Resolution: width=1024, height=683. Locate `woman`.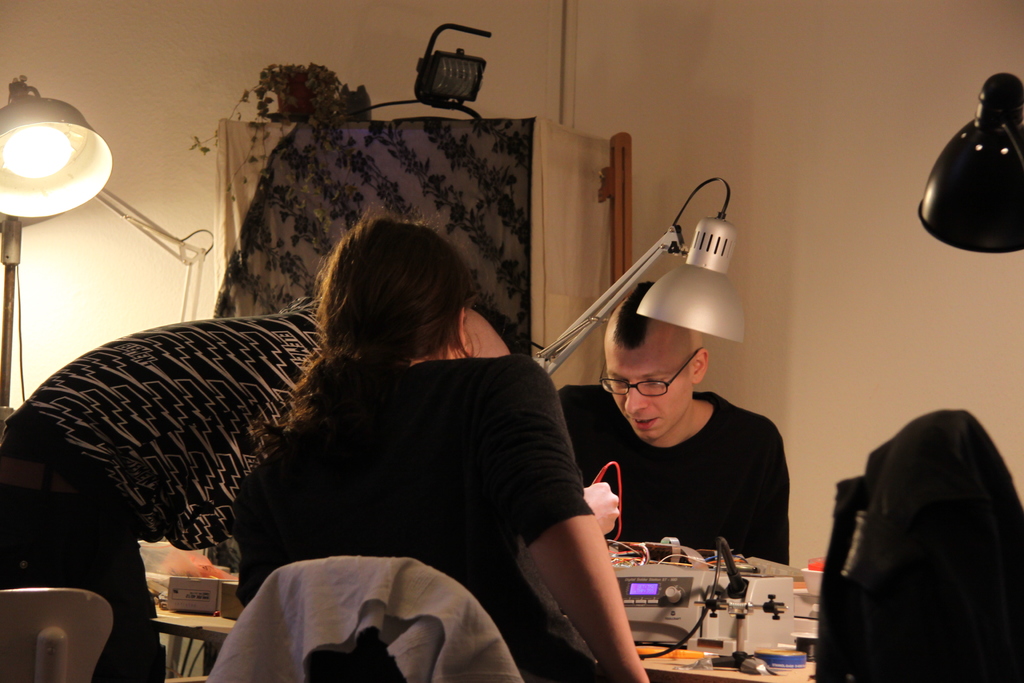
(210,202,668,682).
